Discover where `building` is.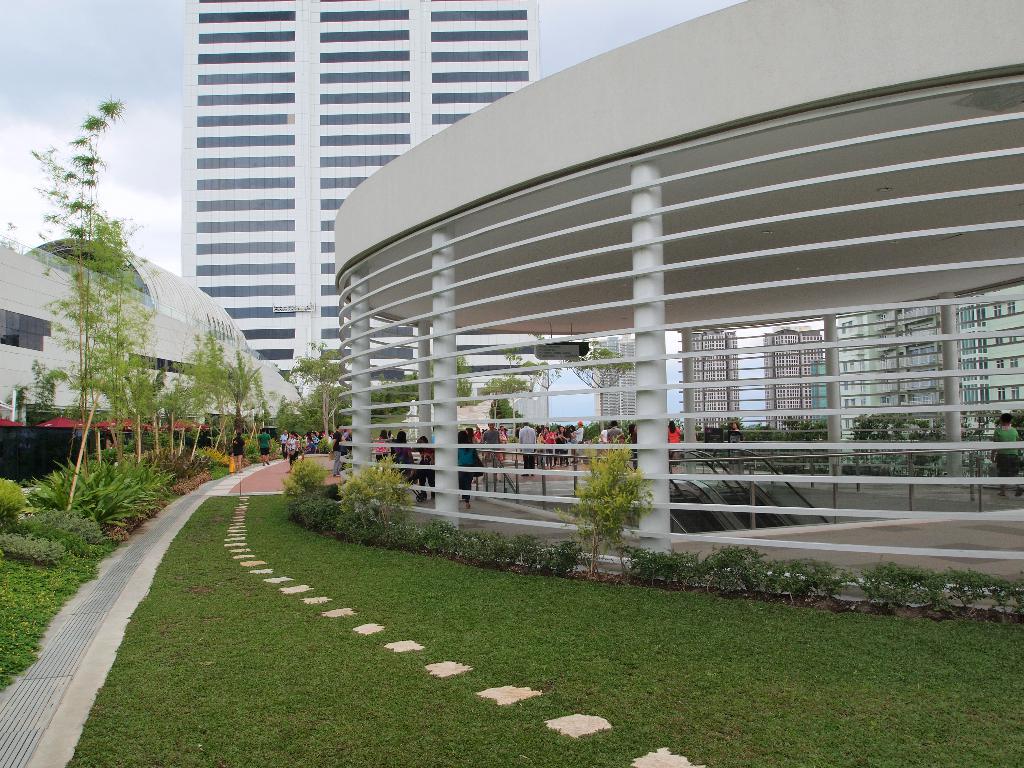
Discovered at [593, 332, 644, 436].
